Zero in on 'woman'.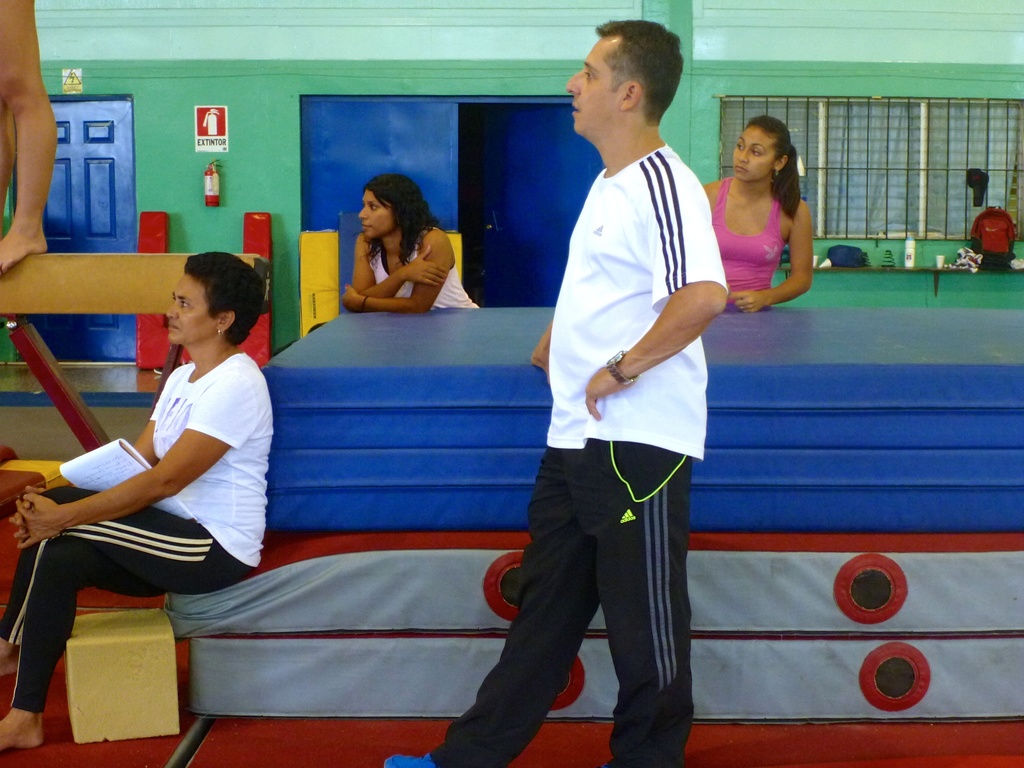
Zeroed in: <box>703,106,837,332</box>.
